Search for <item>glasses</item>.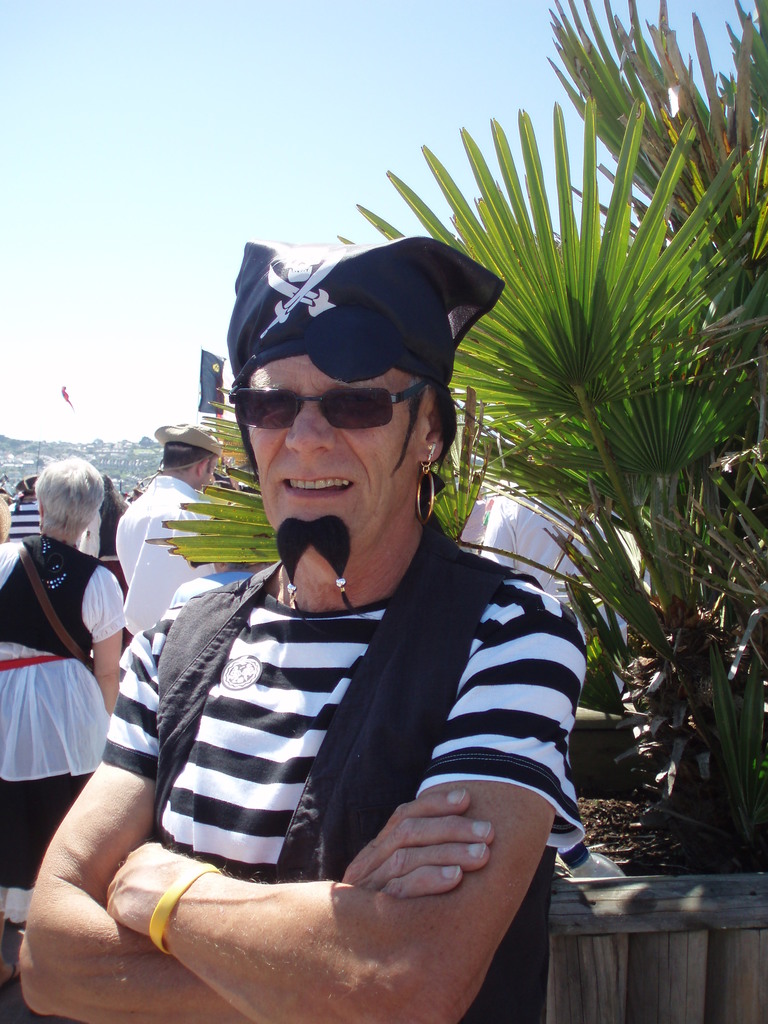
Found at bbox(223, 381, 456, 433).
